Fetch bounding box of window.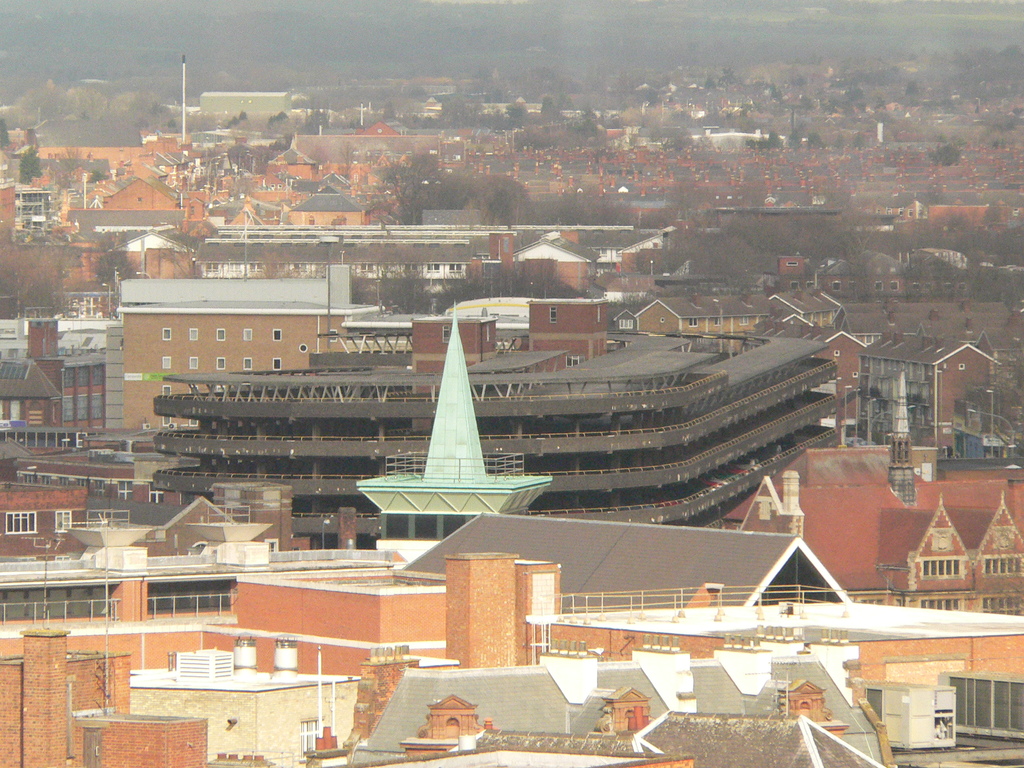
Bbox: BBox(218, 360, 226, 365).
